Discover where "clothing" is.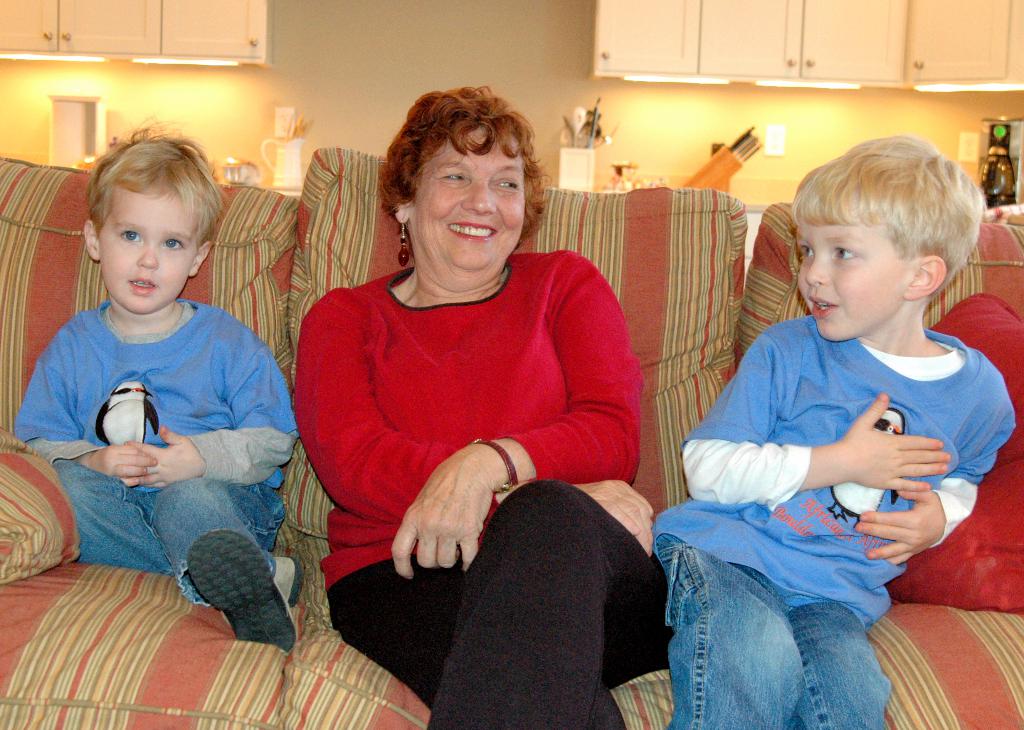
Discovered at bbox=(650, 312, 1016, 729).
